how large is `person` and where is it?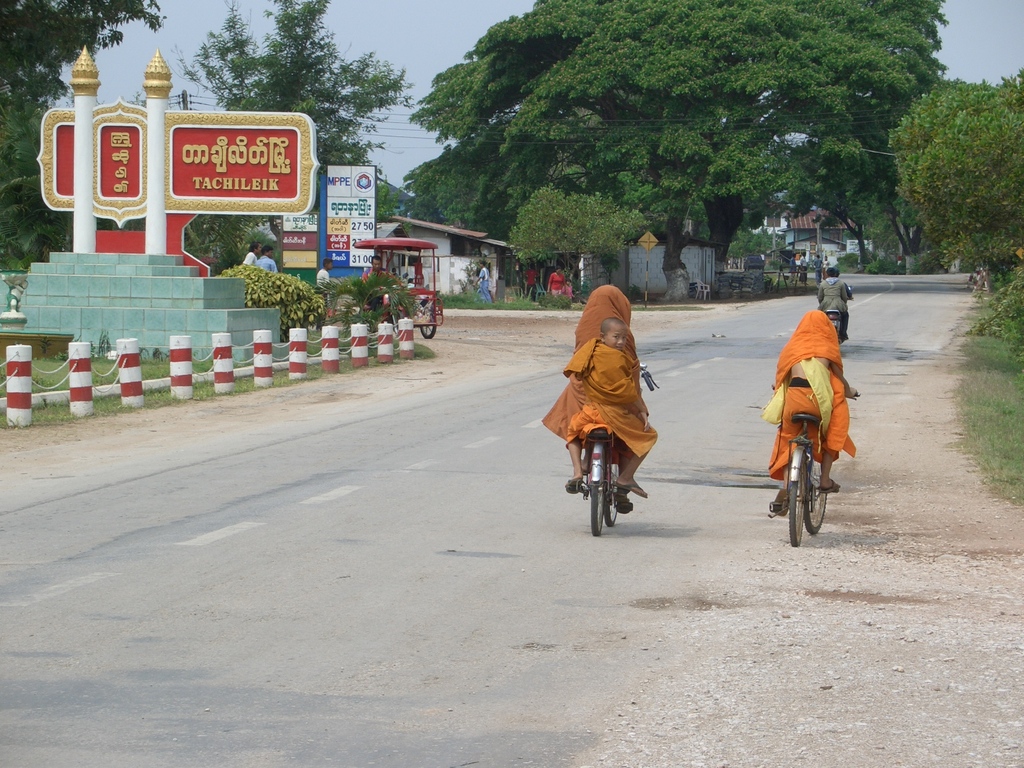
Bounding box: (813,266,848,335).
